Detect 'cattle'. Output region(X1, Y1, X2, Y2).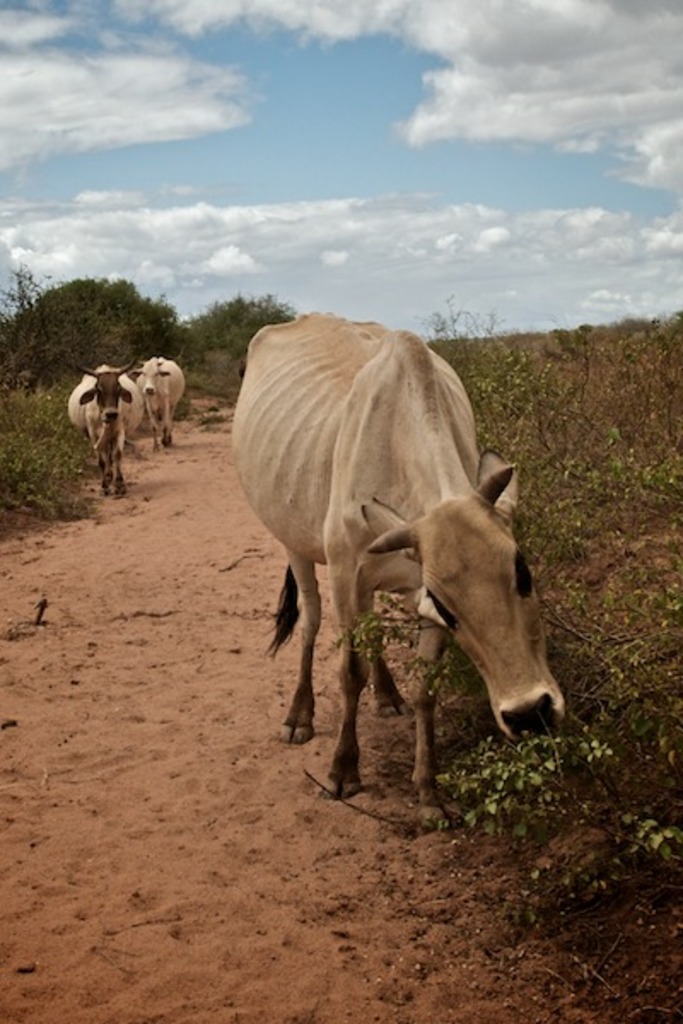
region(131, 353, 186, 451).
